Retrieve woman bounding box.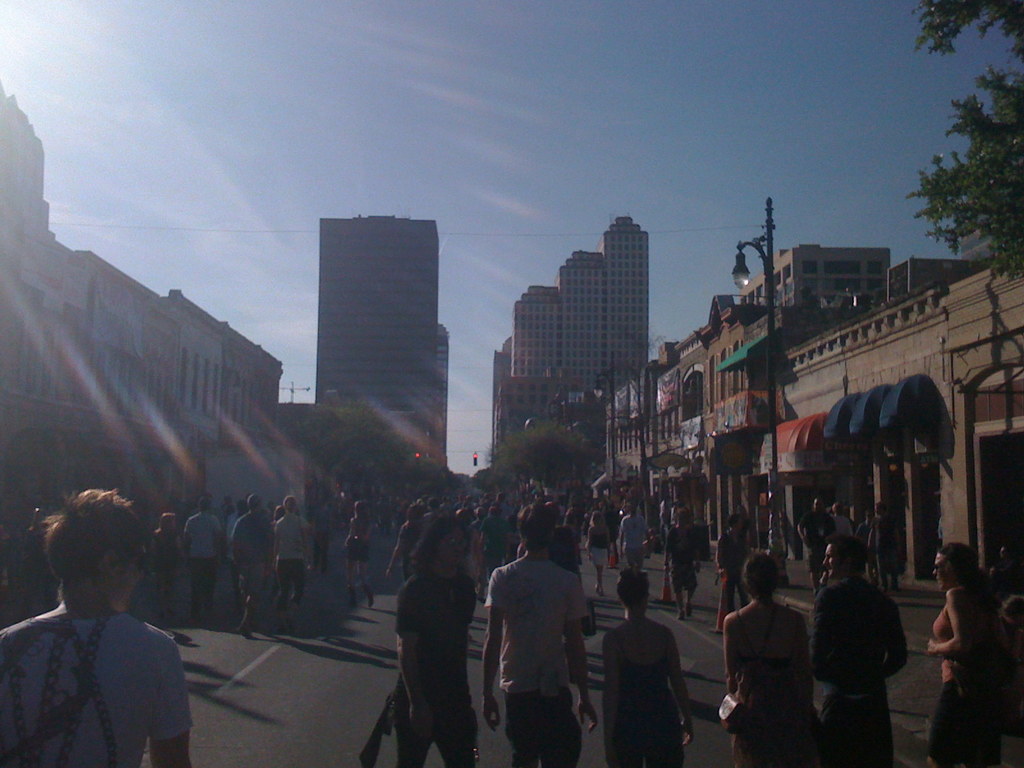
Bounding box: select_region(156, 514, 181, 625).
